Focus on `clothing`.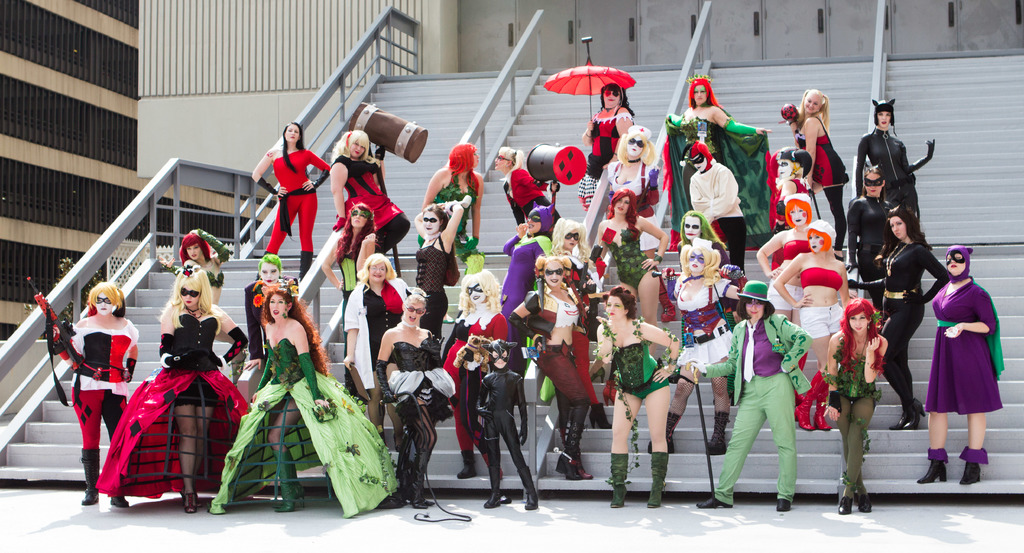
Focused at <region>684, 154, 746, 266</region>.
